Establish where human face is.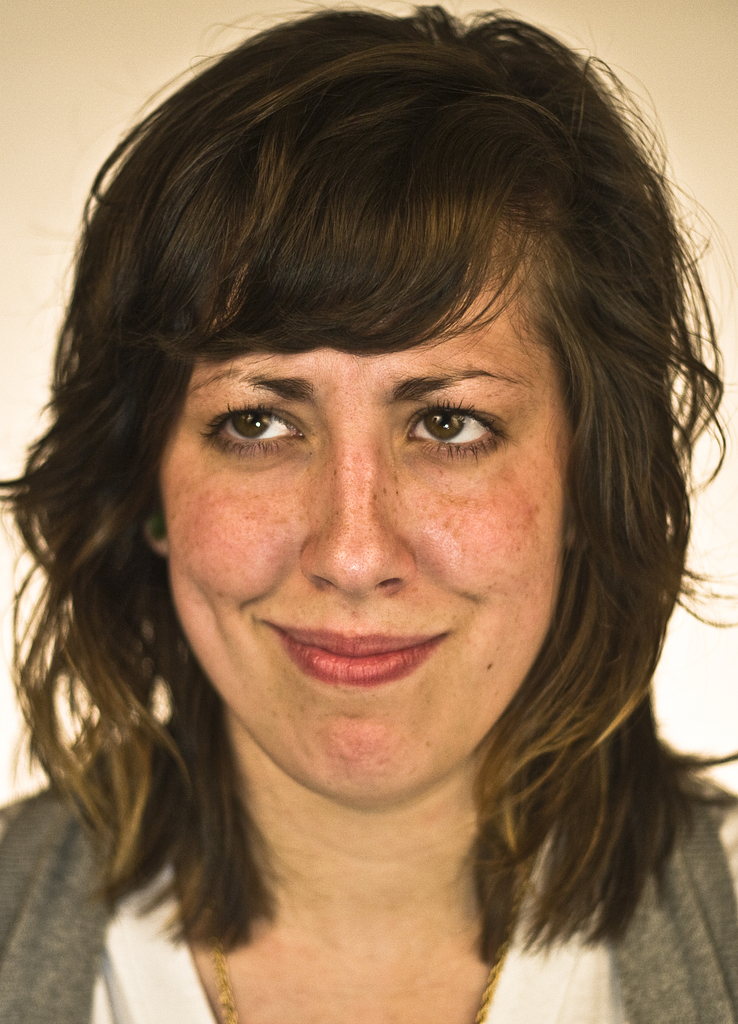
Established at detection(155, 275, 566, 793).
